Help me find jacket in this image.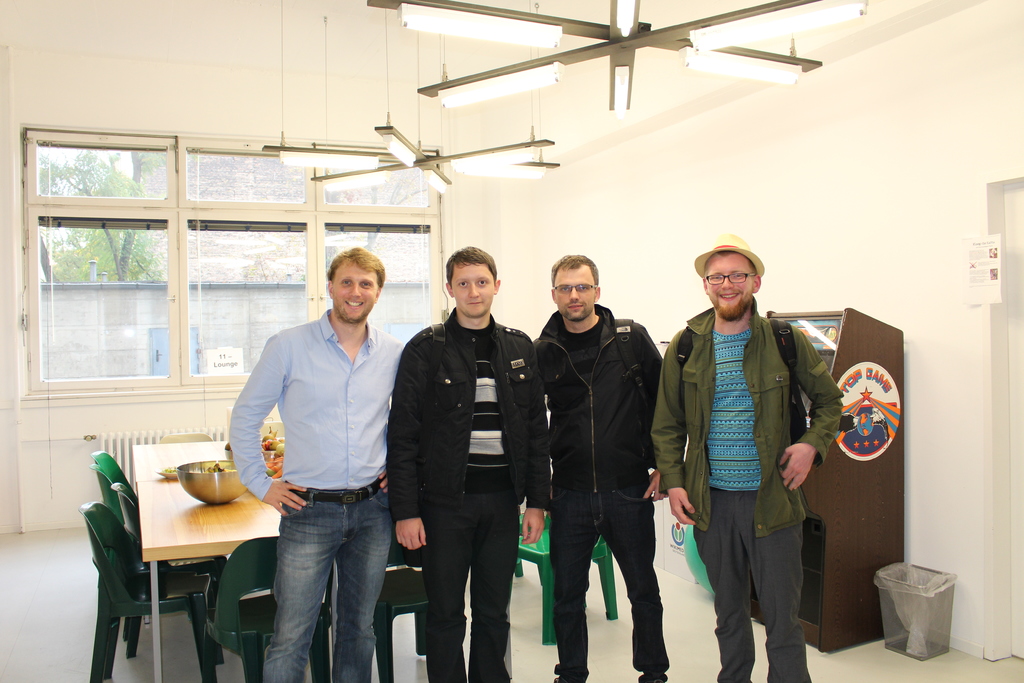
Found it: <bbox>536, 299, 664, 492</bbox>.
